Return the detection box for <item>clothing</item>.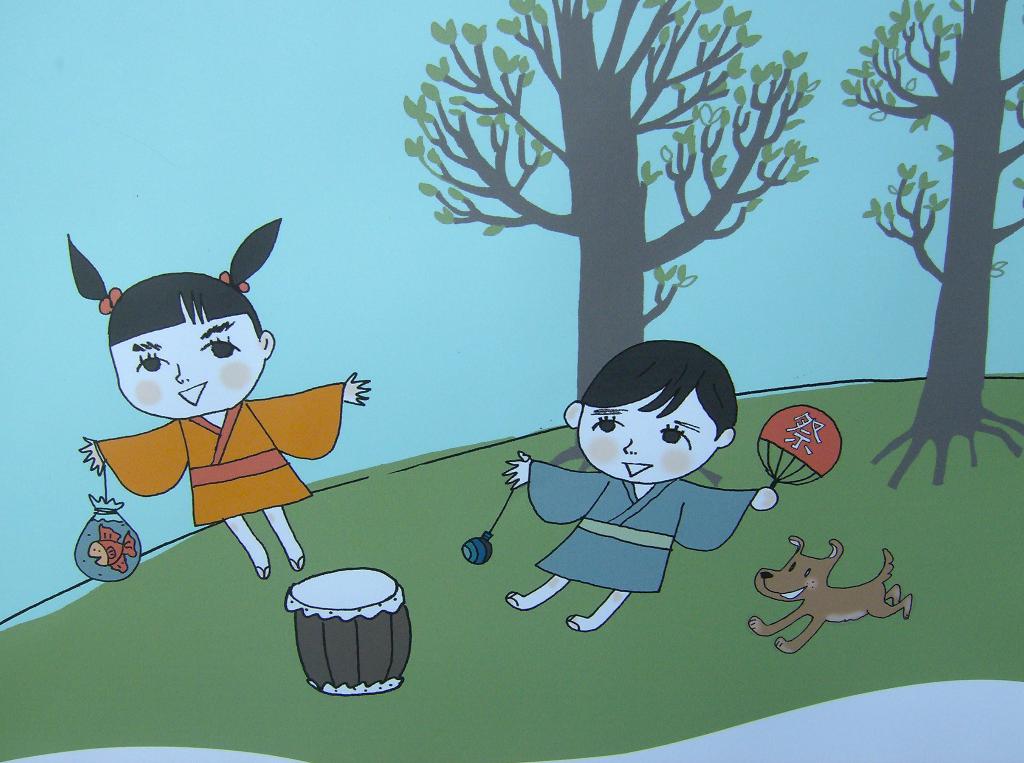
77/368/333/555.
